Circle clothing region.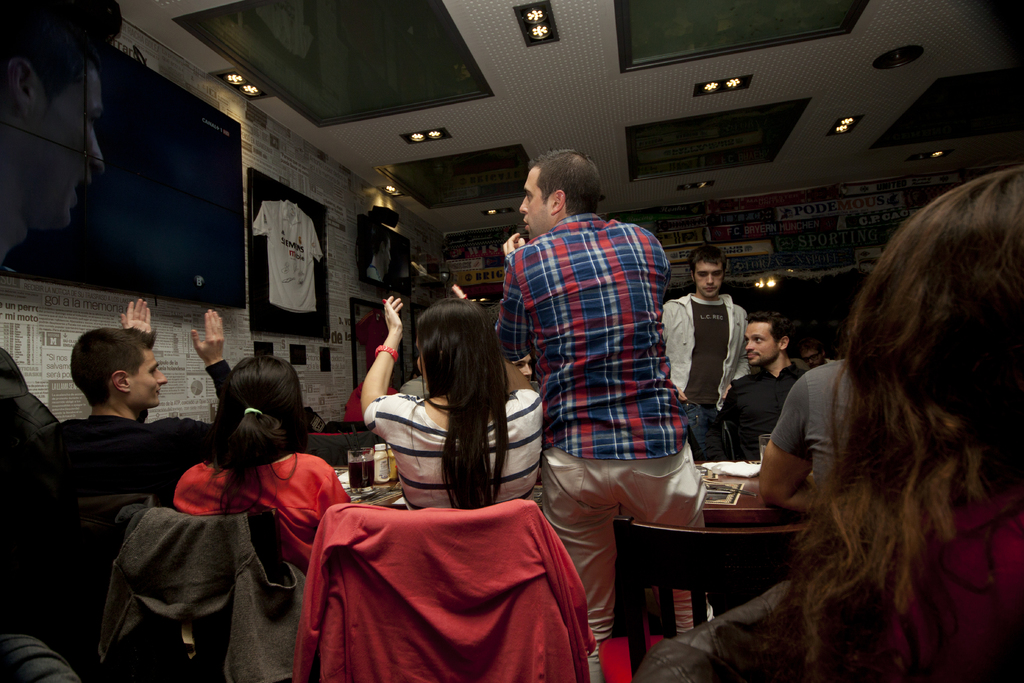
Region: [658,301,753,453].
